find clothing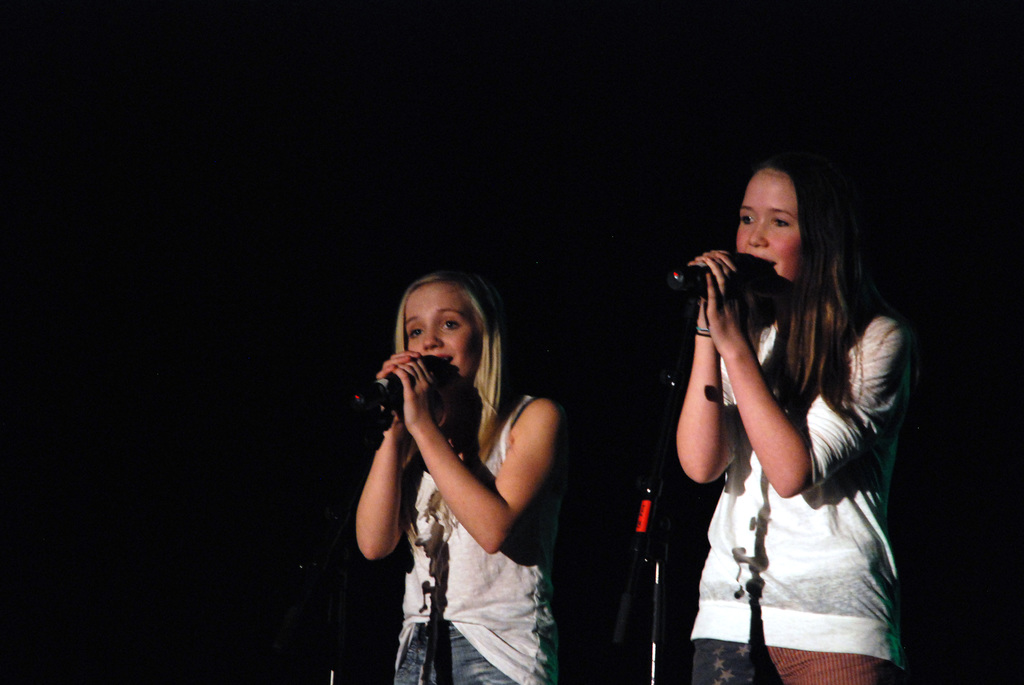
{"left": 675, "top": 299, "right": 908, "bottom": 684}
